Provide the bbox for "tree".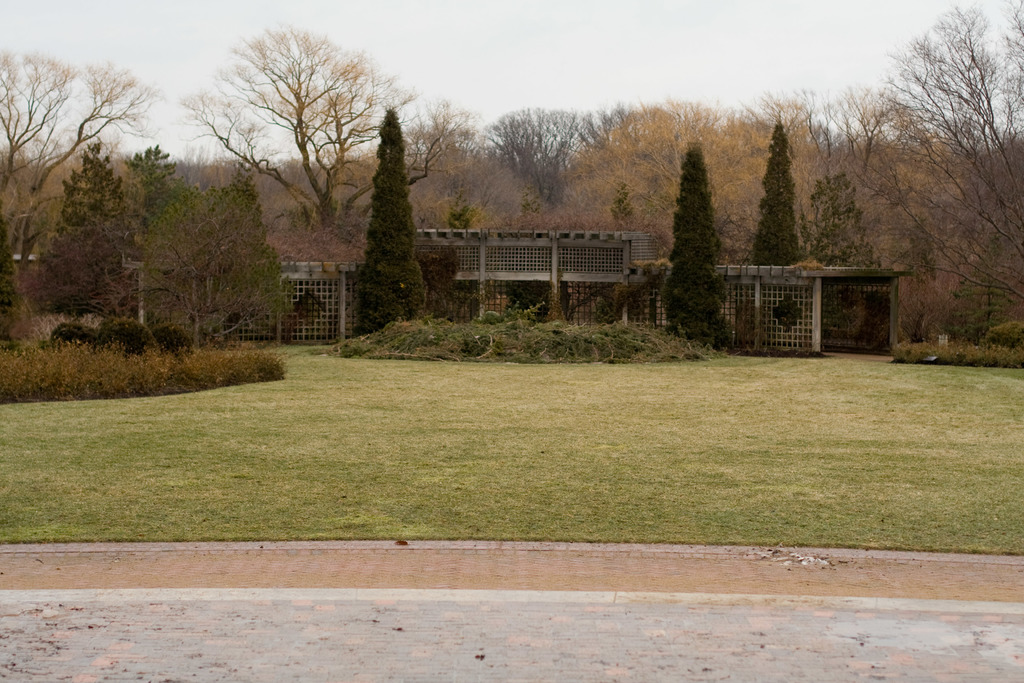
x1=0 y1=47 x2=164 y2=256.
